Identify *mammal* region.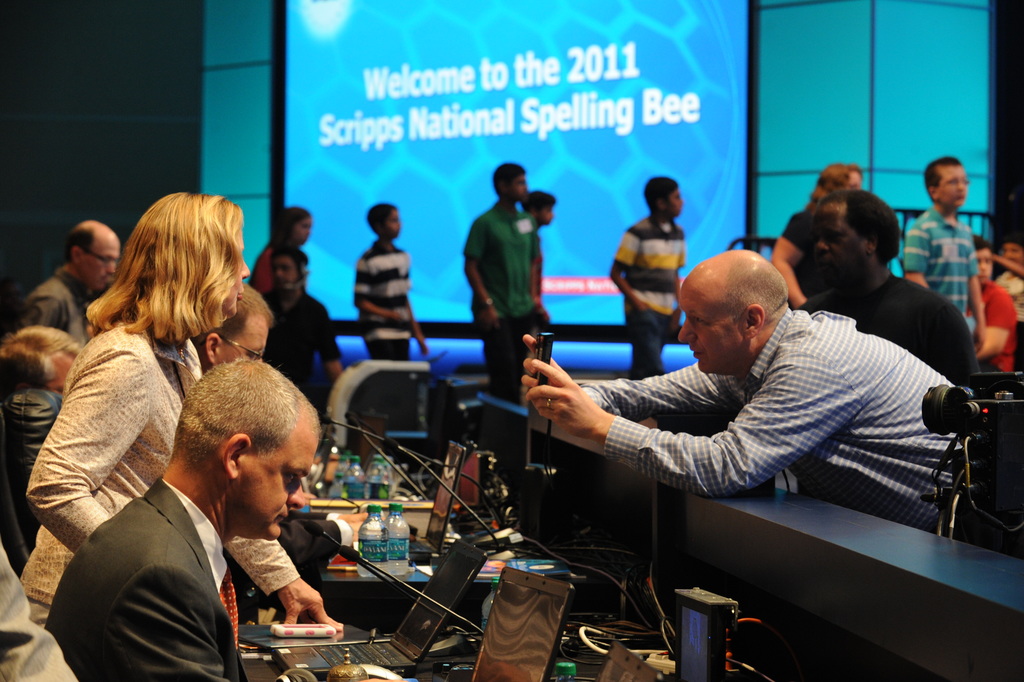
Region: bbox=[463, 167, 542, 386].
